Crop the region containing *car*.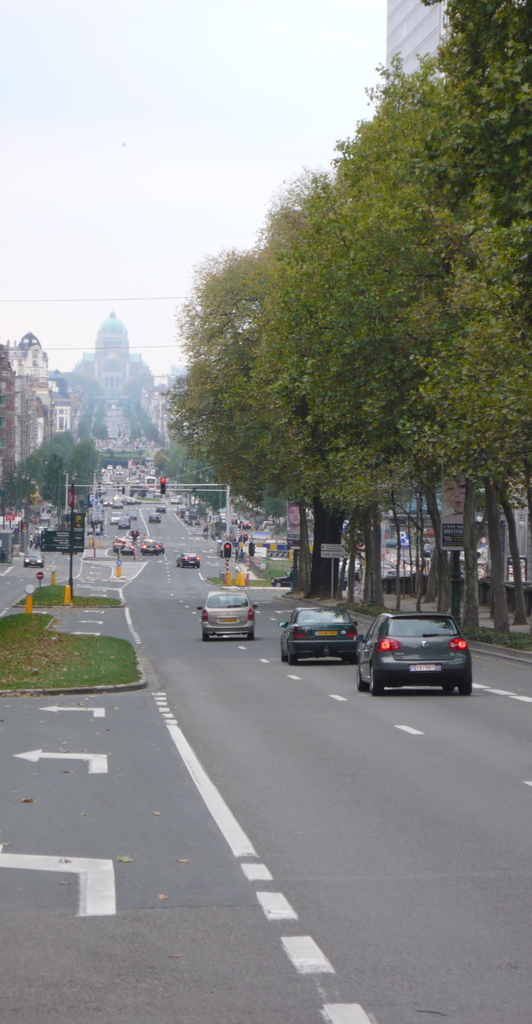
Crop region: [111,500,120,511].
